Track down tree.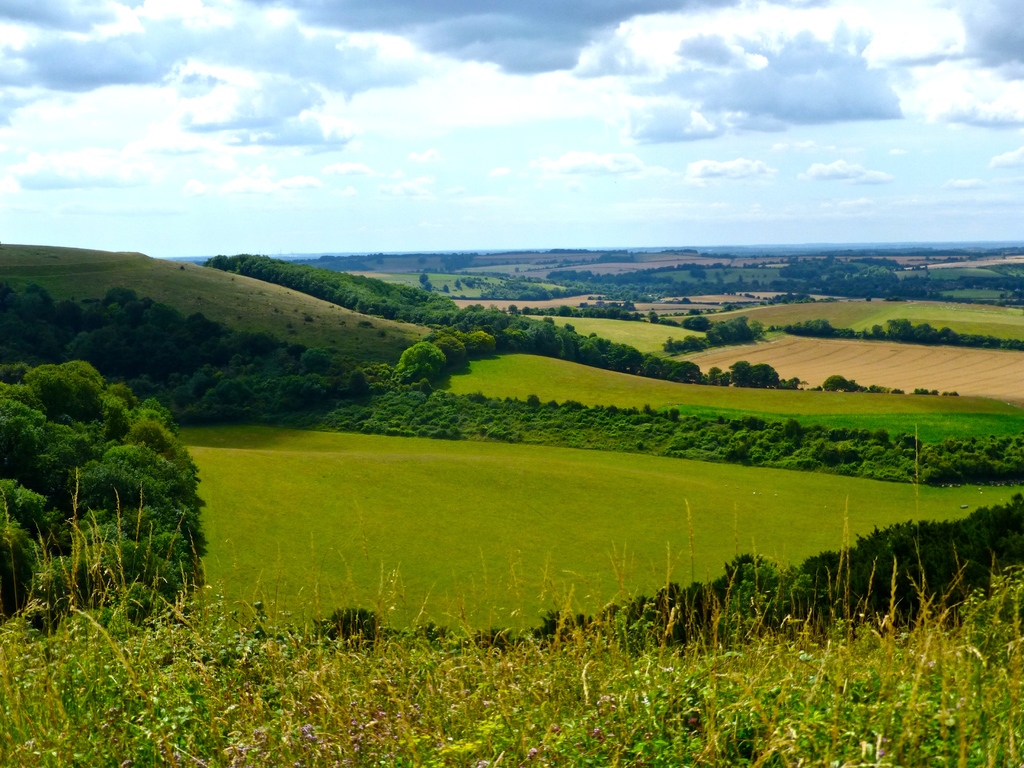
Tracked to bbox(918, 321, 938, 345).
